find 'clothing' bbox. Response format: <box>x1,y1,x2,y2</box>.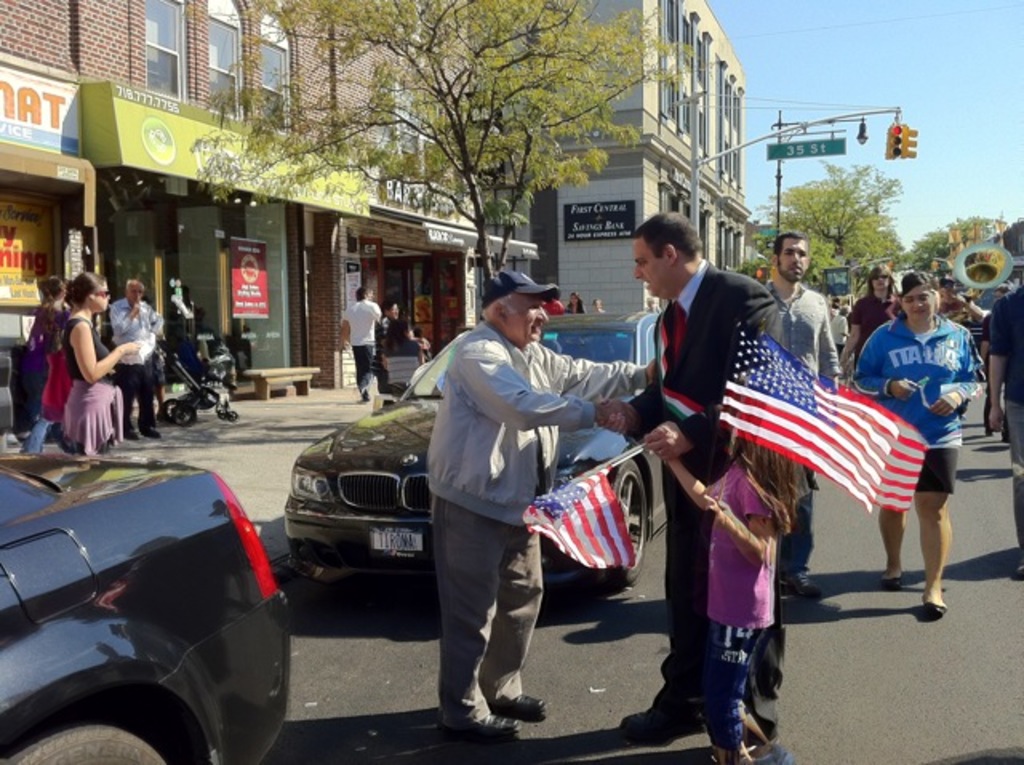
<box>637,312,661,318</box>.
